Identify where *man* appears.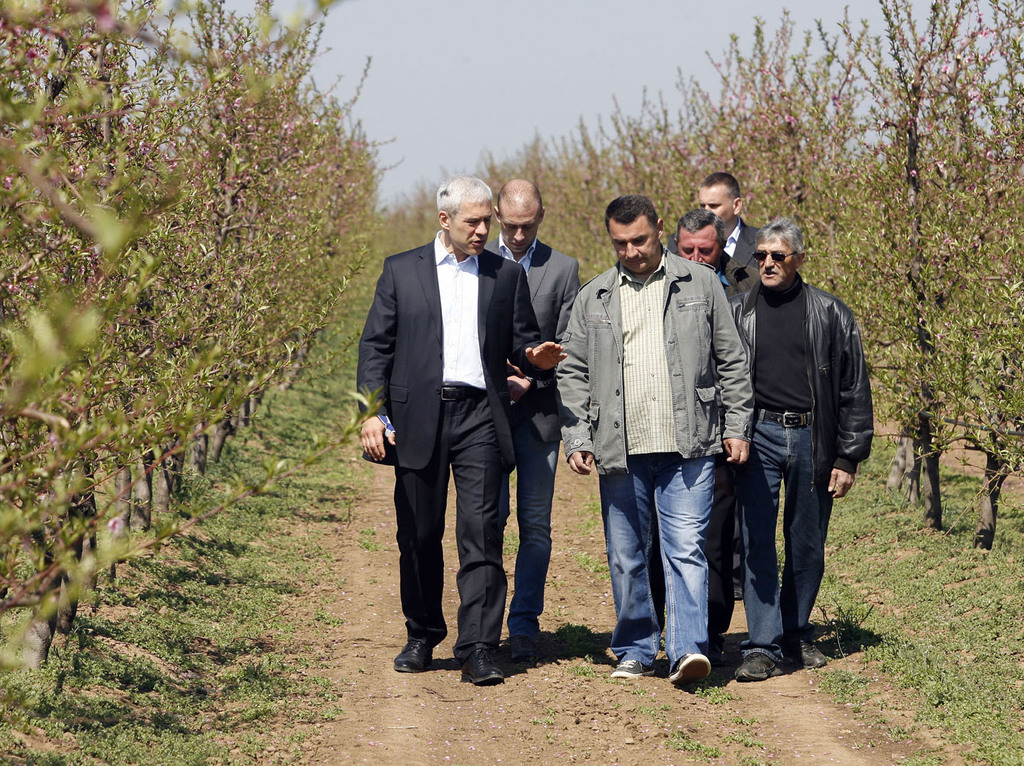
Appears at <box>676,209,769,646</box>.
